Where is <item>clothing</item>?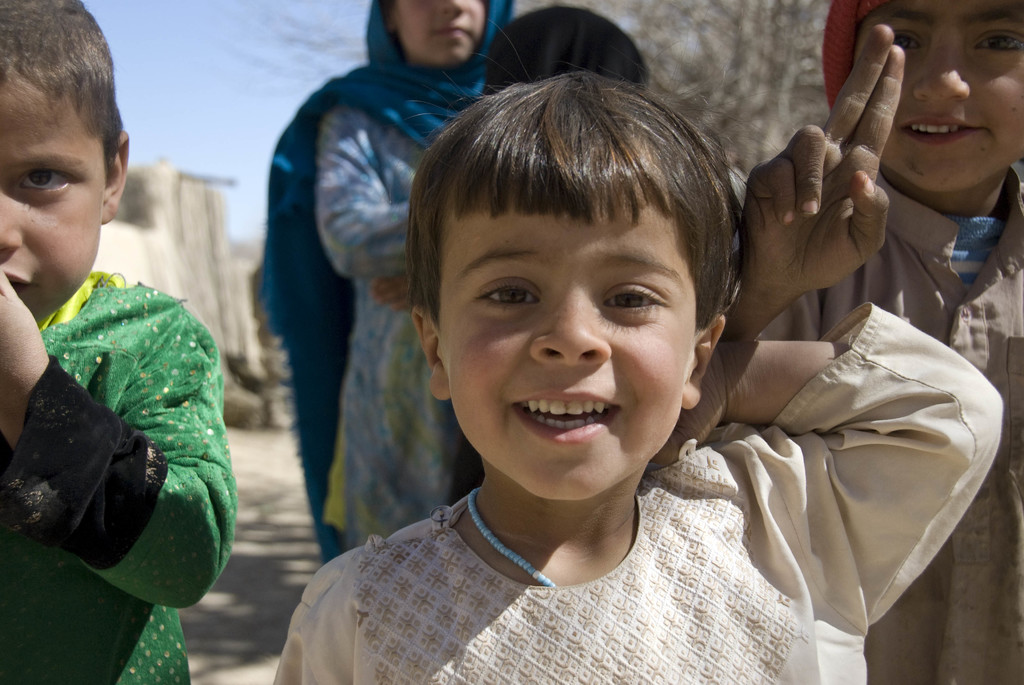
4/193/227/640.
